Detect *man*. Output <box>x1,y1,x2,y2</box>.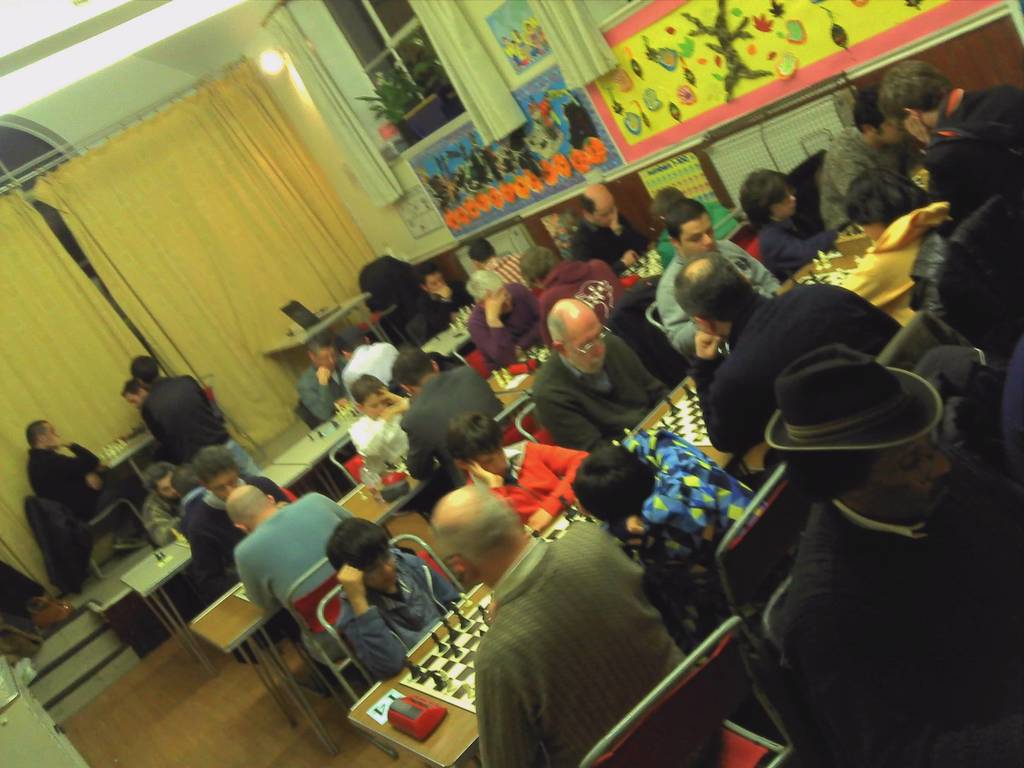
<box>429,485,714,767</box>.
